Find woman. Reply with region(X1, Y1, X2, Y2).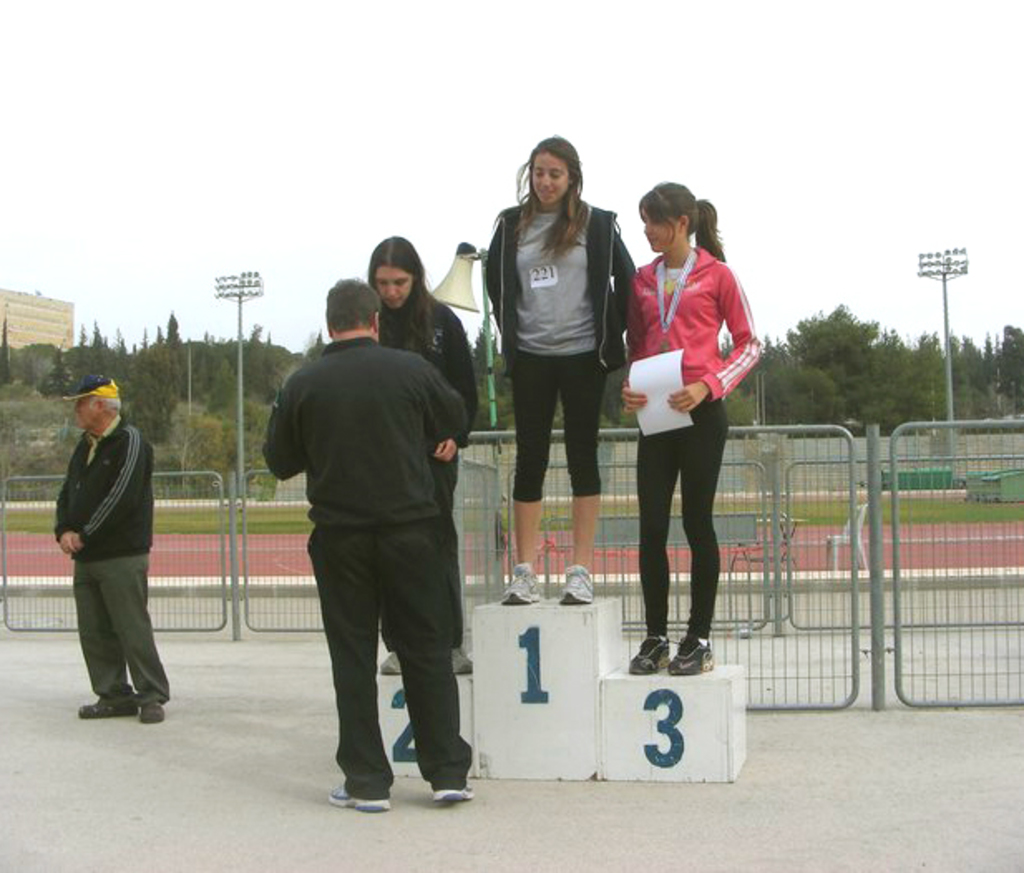
region(483, 138, 634, 599).
